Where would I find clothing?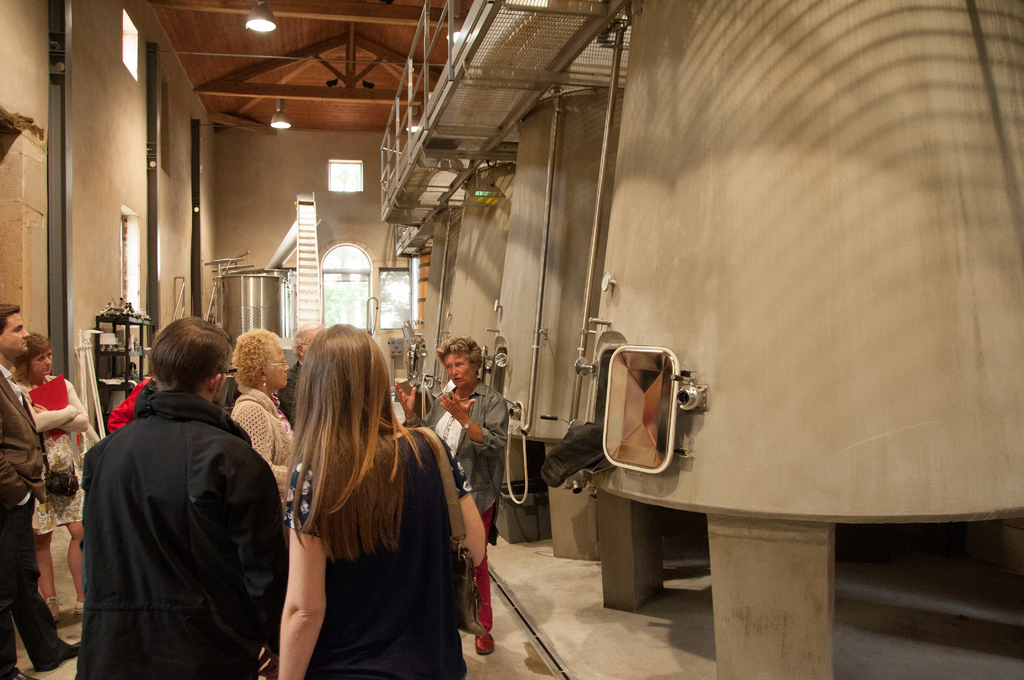
At Rect(106, 380, 149, 430).
